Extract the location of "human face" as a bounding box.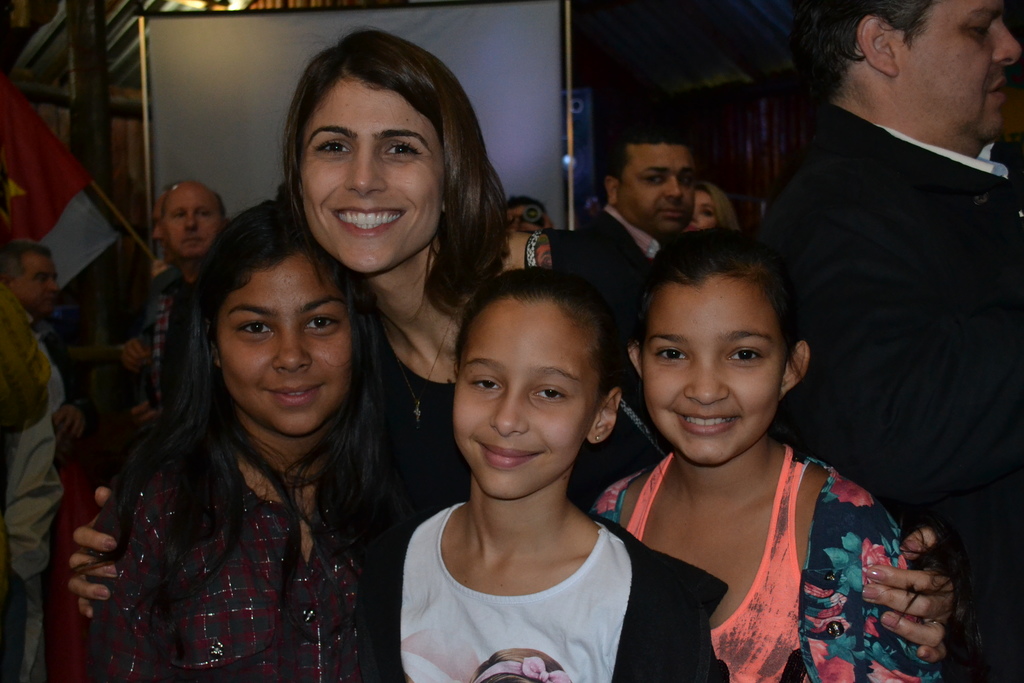
678 192 721 239.
